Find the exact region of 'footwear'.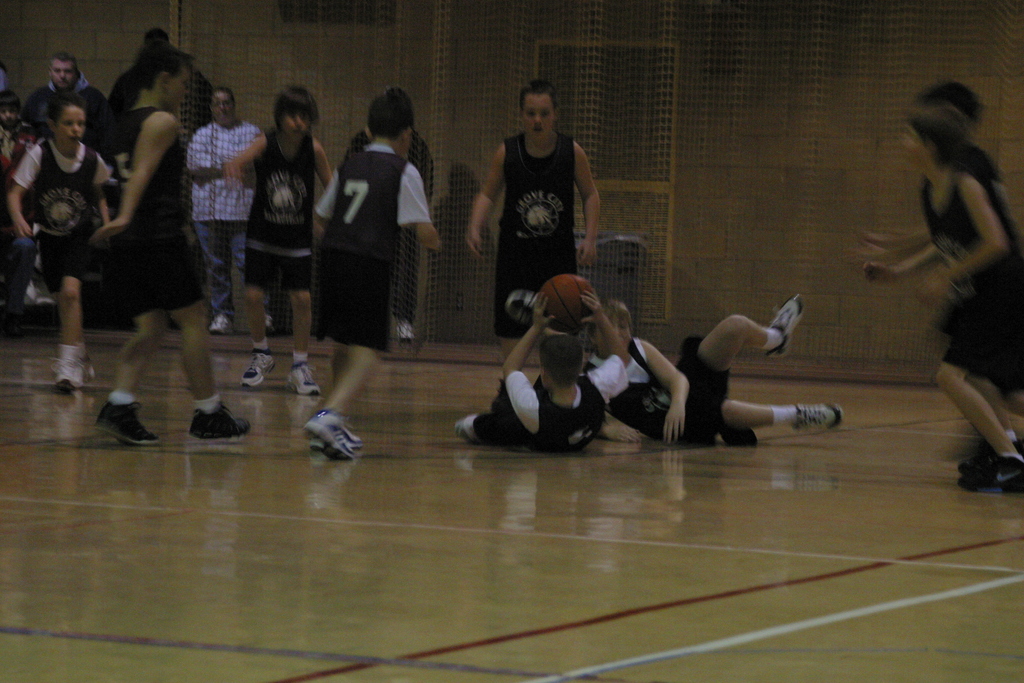
Exact region: {"left": 240, "top": 357, "right": 274, "bottom": 387}.
